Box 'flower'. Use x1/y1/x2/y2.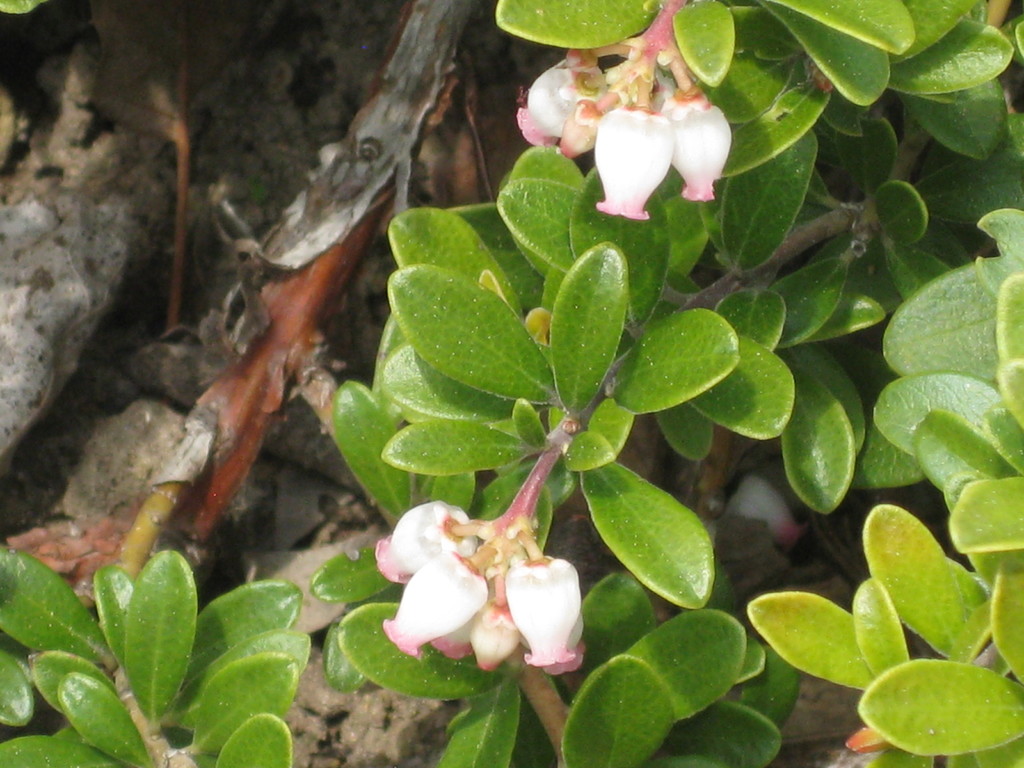
508/64/575/143.
